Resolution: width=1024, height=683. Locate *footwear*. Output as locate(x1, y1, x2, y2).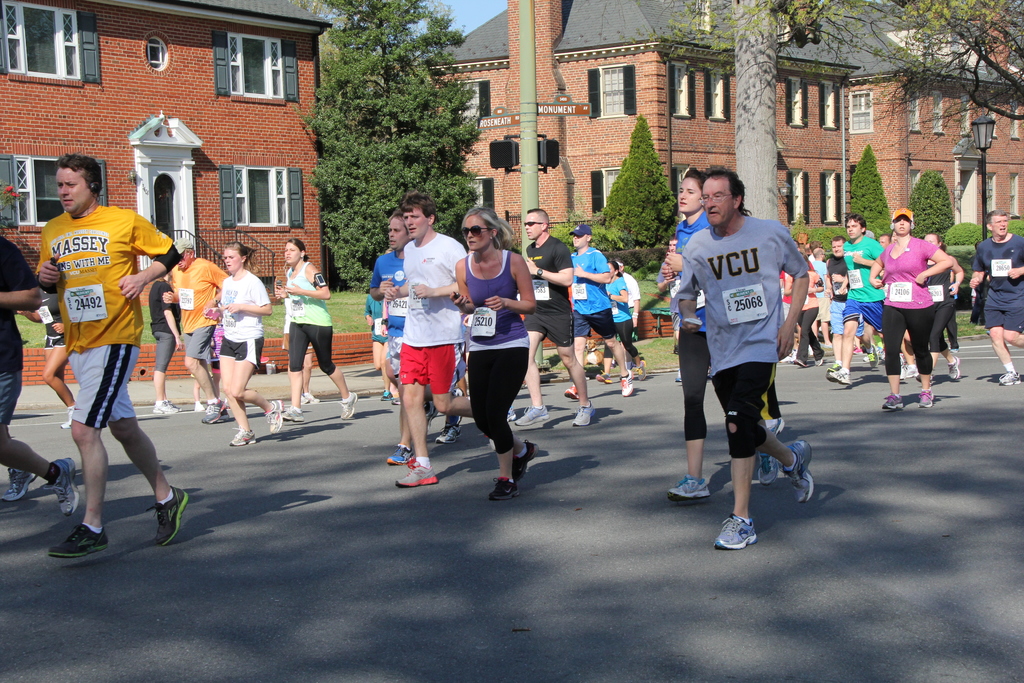
locate(300, 393, 319, 402).
